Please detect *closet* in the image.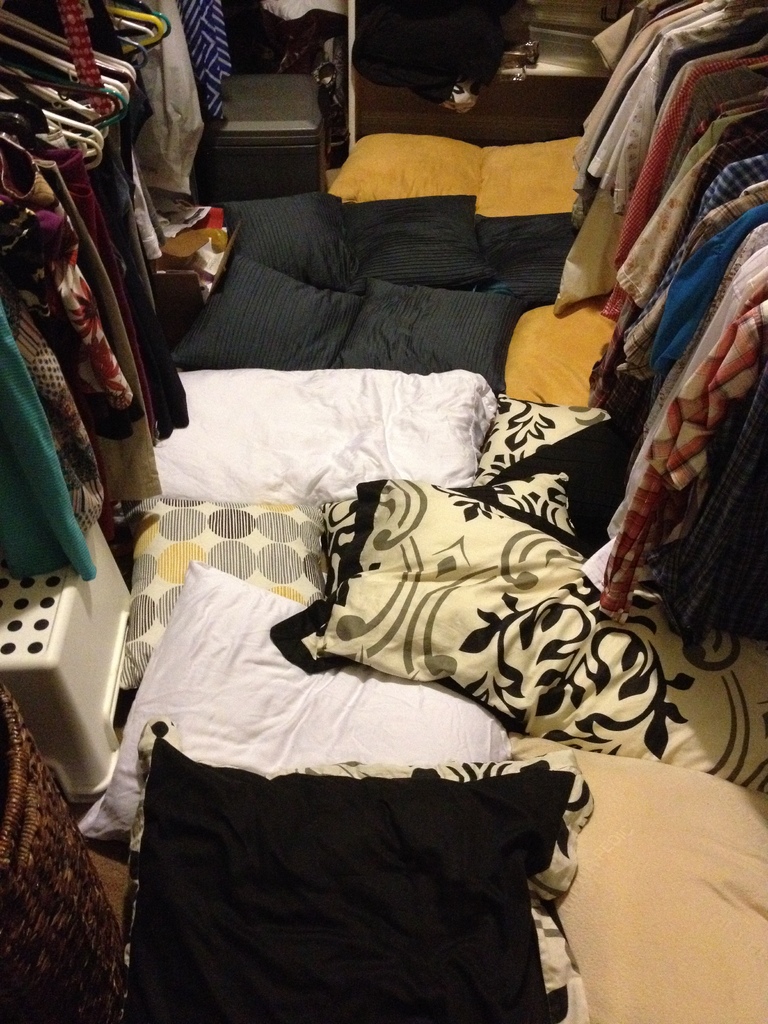
0:0:767:1021.
